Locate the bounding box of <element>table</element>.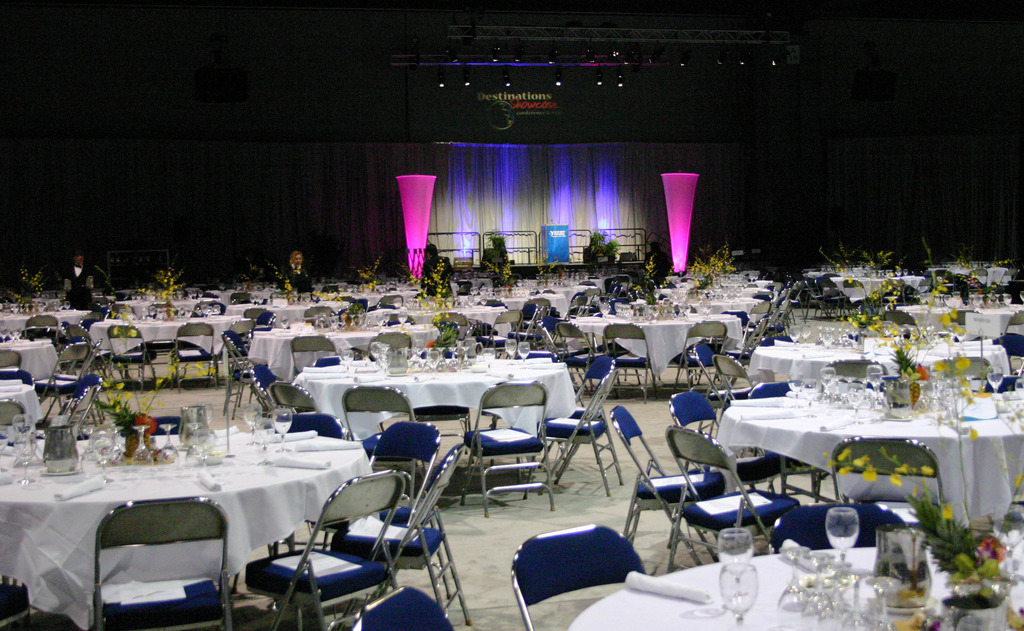
Bounding box: select_region(581, 536, 1023, 629).
